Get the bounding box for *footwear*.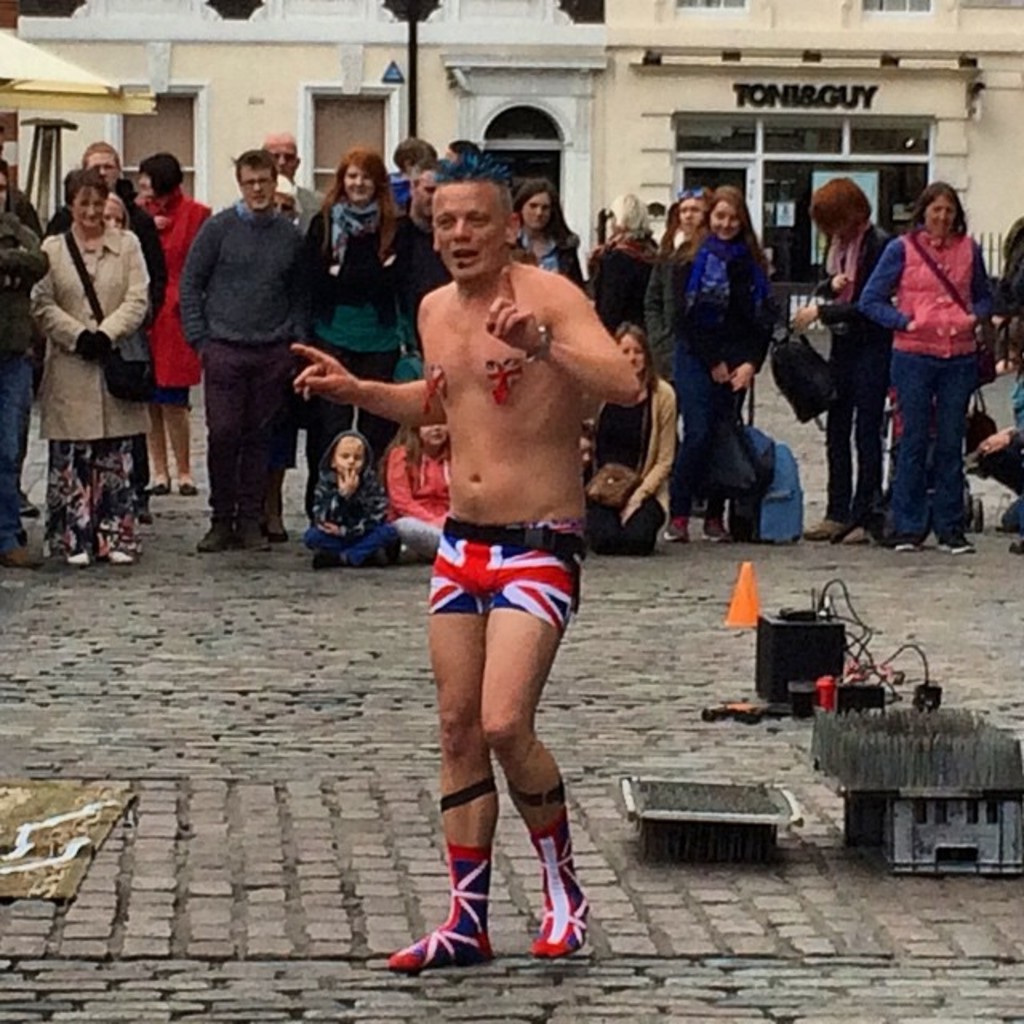
(661, 510, 690, 542).
